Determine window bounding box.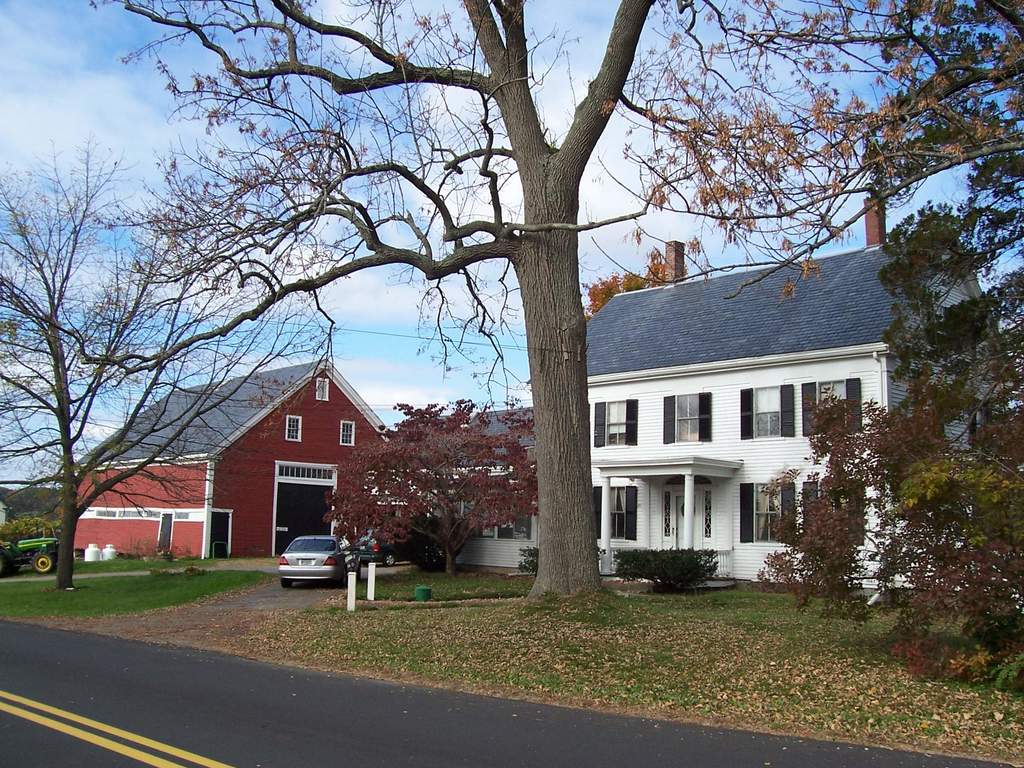
Determined: {"left": 338, "top": 422, "right": 356, "bottom": 448}.
